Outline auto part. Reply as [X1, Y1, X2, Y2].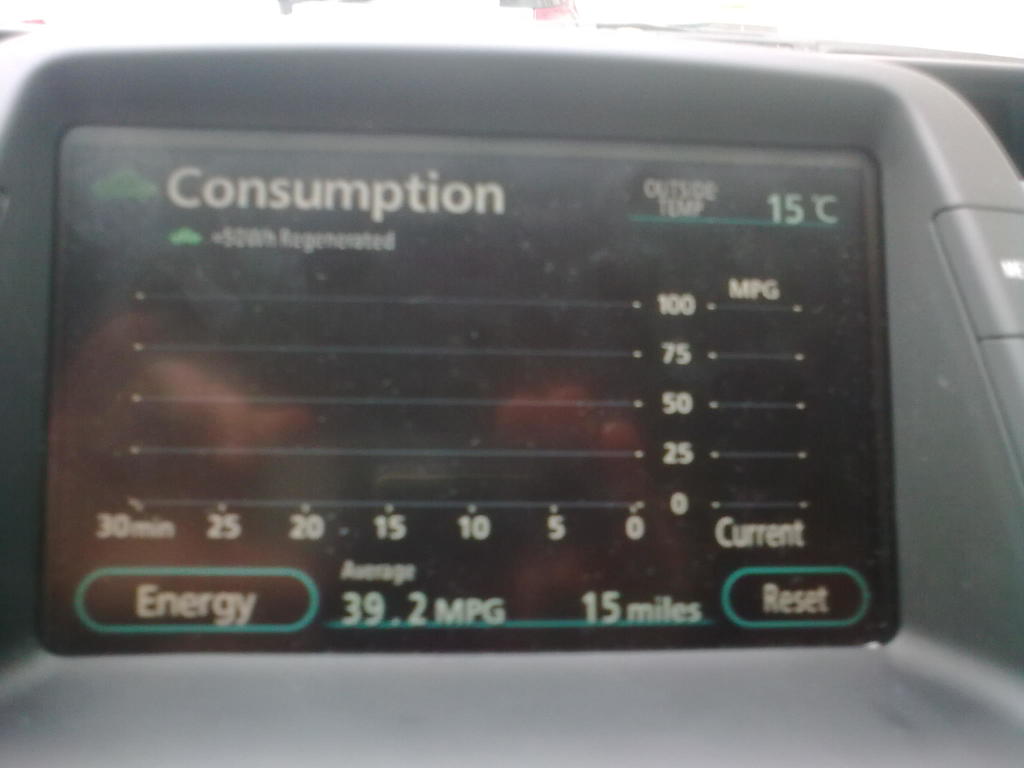
[0, 33, 1023, 767].
